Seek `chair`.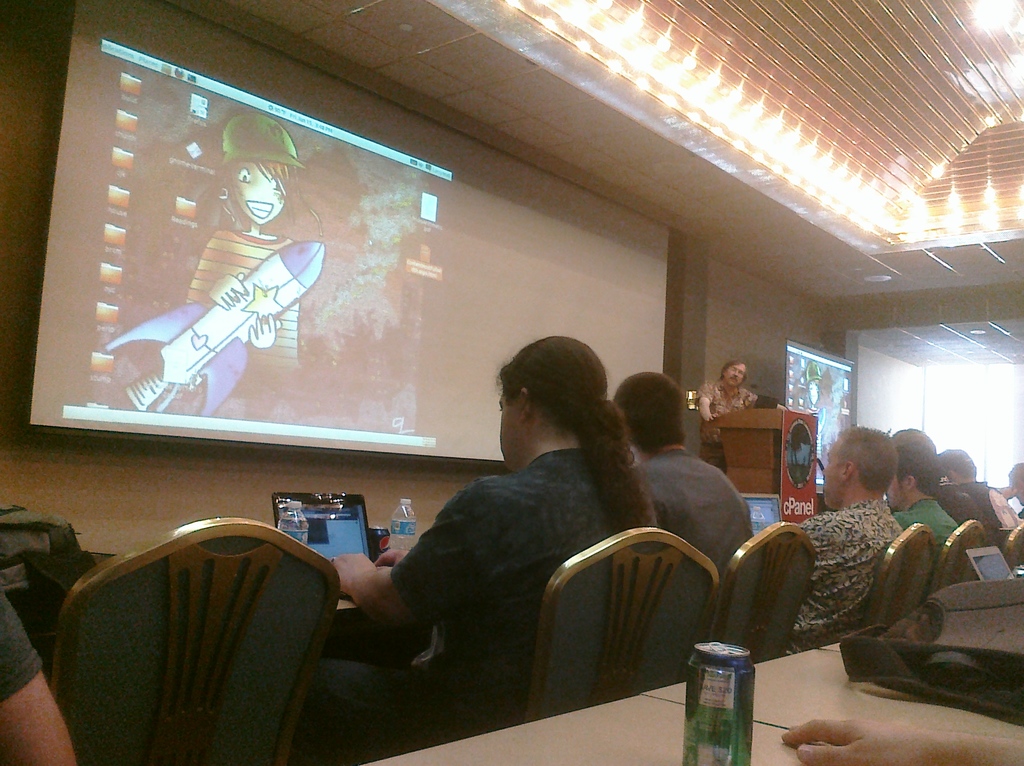
locate(28, 514, 381, 759).
